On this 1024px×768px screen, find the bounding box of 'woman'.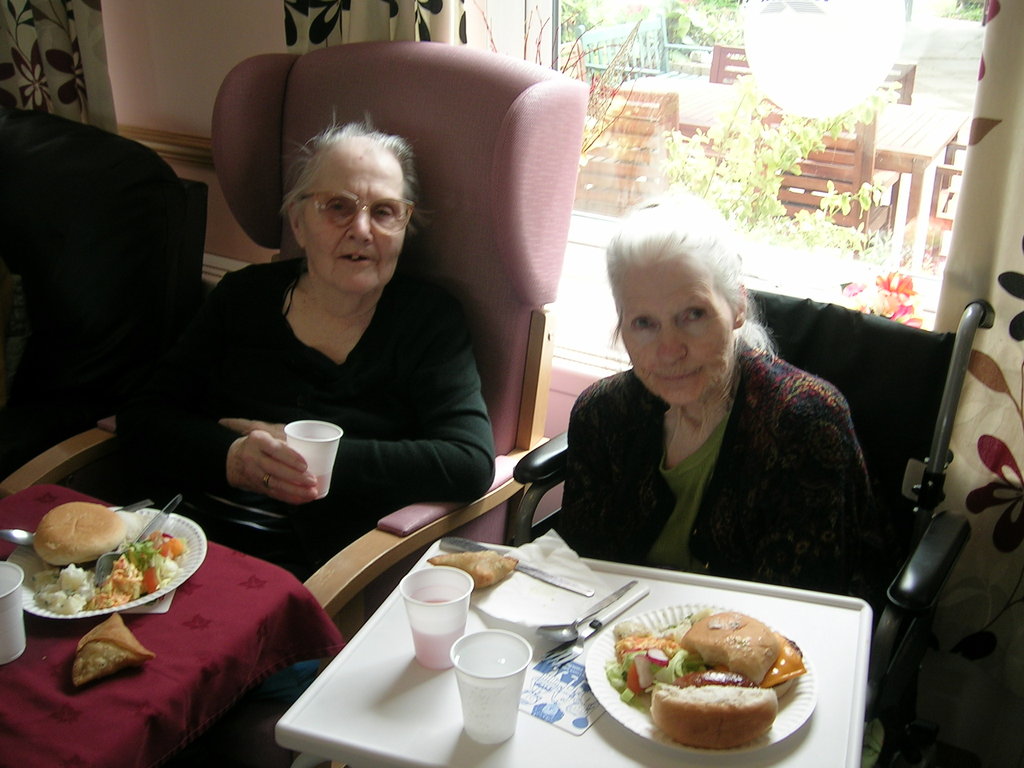
Bounding box: [left=159, top=99, right=508, bottom=559].
